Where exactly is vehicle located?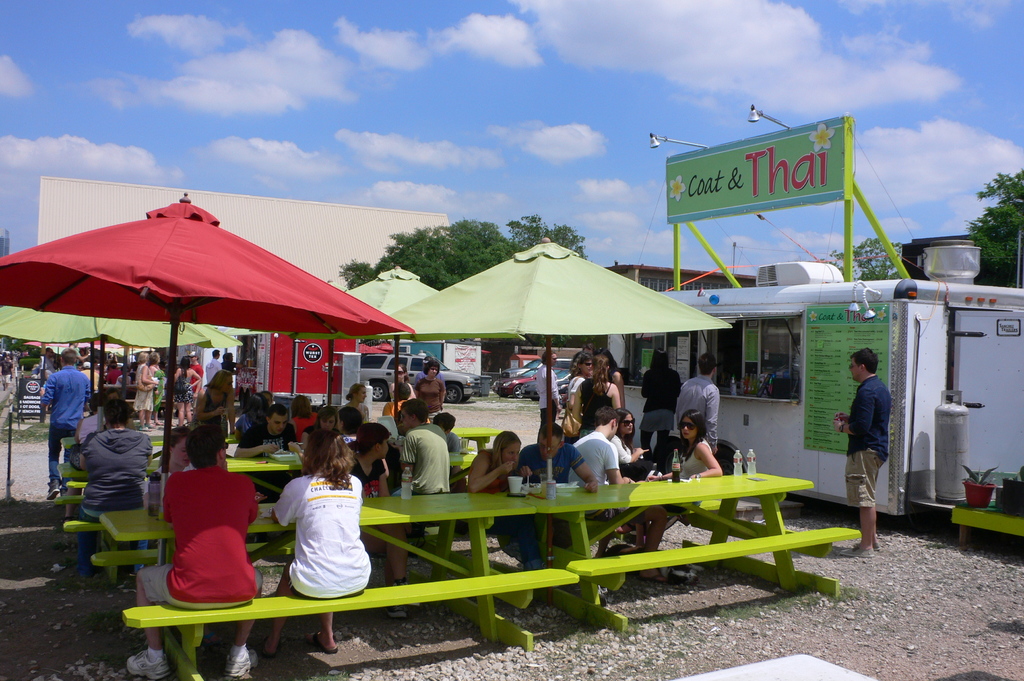
Its bounding box is bbox=[491, 367, 566, 398].
